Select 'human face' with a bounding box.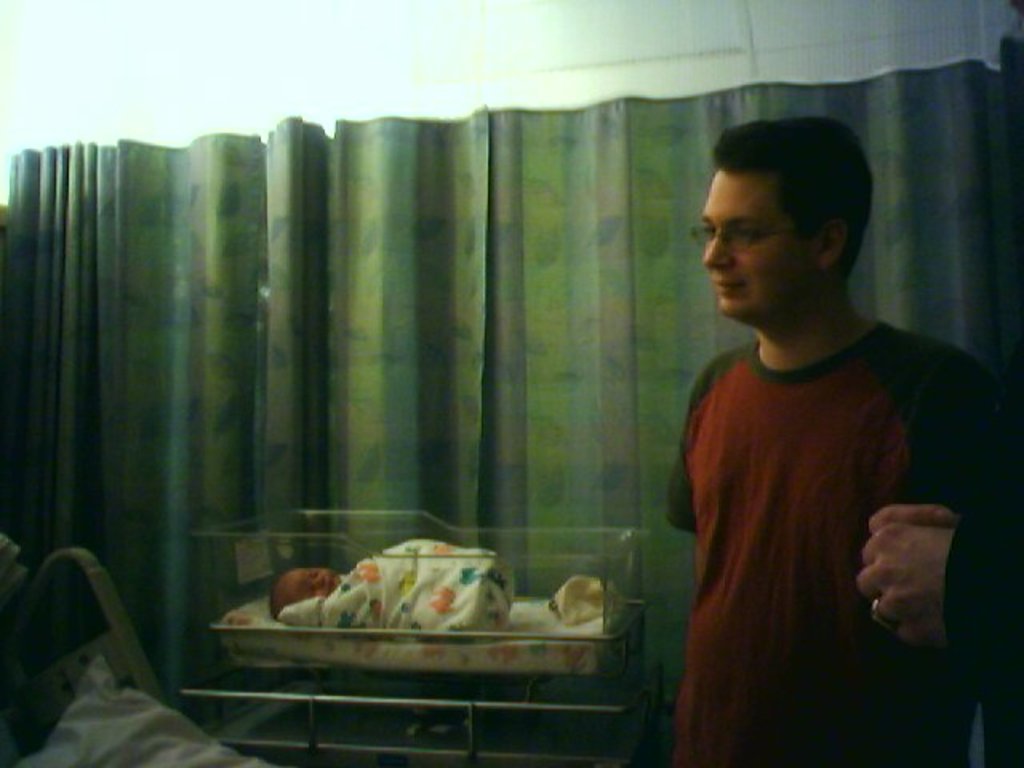
box(282, 563, 339, 608).
